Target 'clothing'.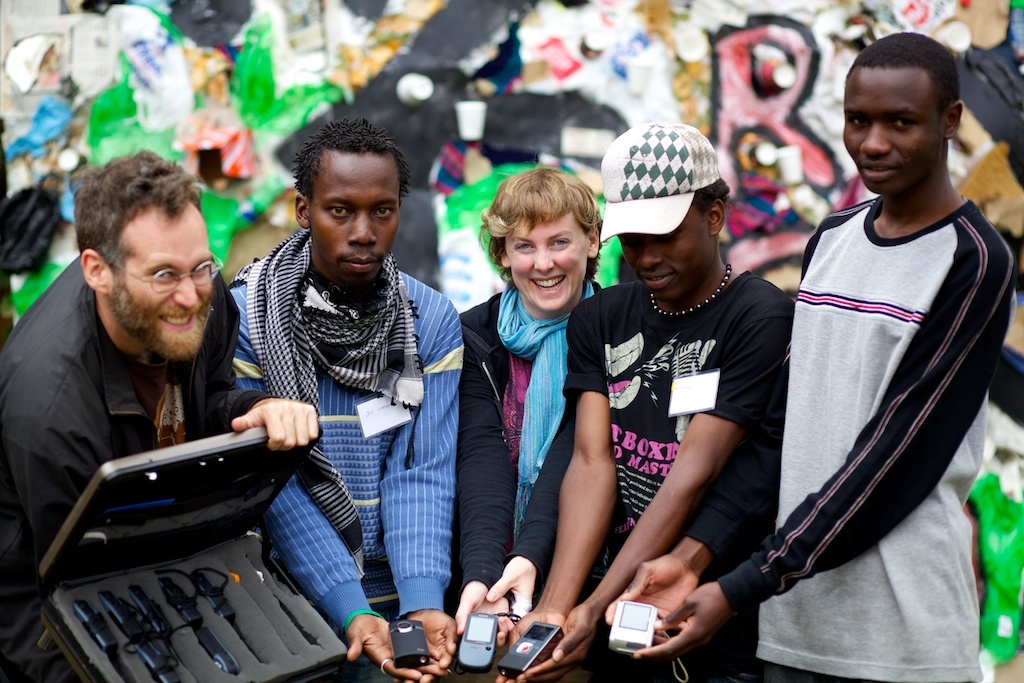
Target region: bbox=(759, 142, 1009, 630).
